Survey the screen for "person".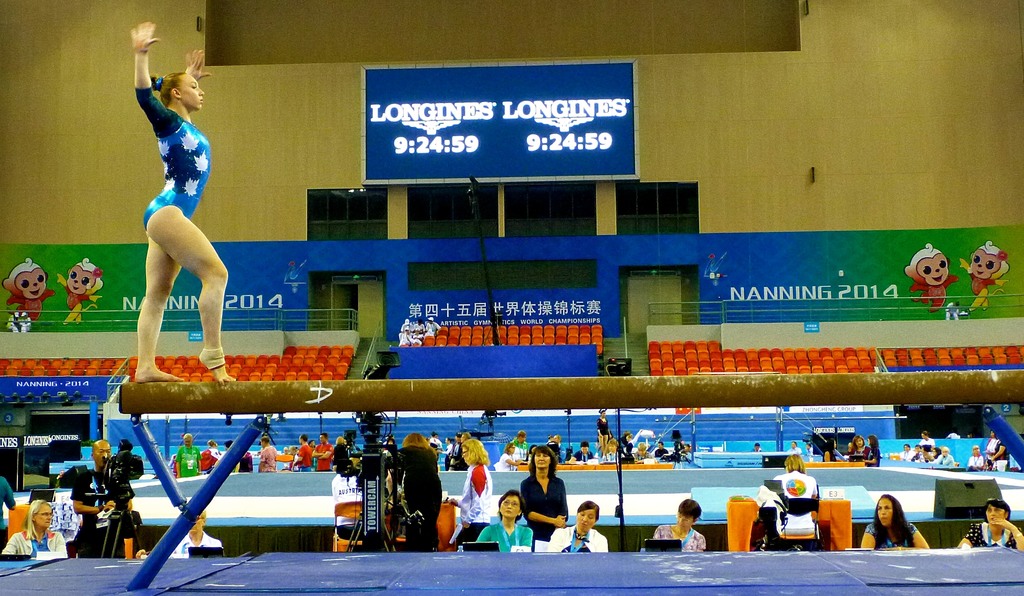
Survey found: (left=69, top=436, right=116, bottom=558).
